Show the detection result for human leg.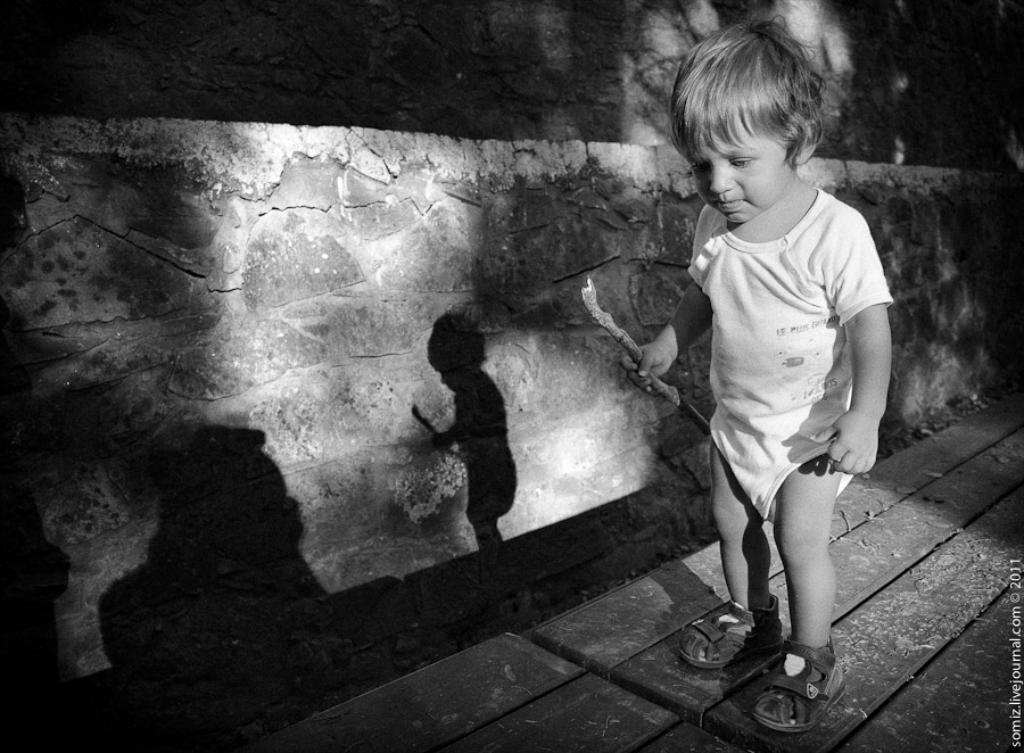
bbox=(682, 445, 781, 671).
